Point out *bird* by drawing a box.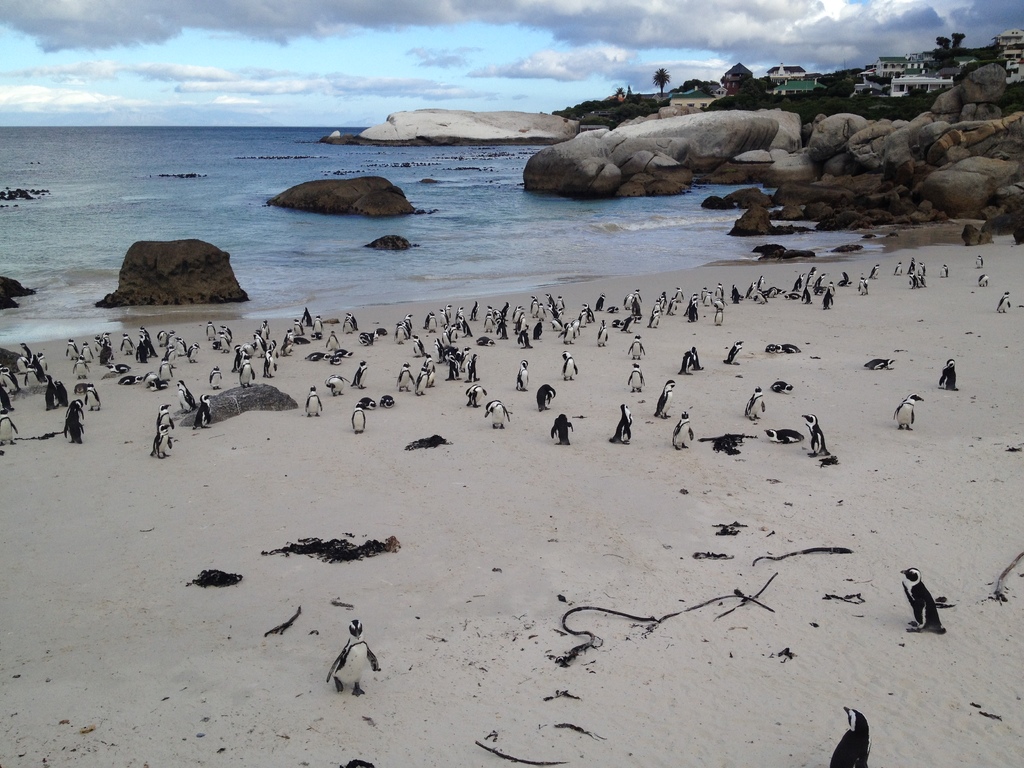
552 415 574 444.
